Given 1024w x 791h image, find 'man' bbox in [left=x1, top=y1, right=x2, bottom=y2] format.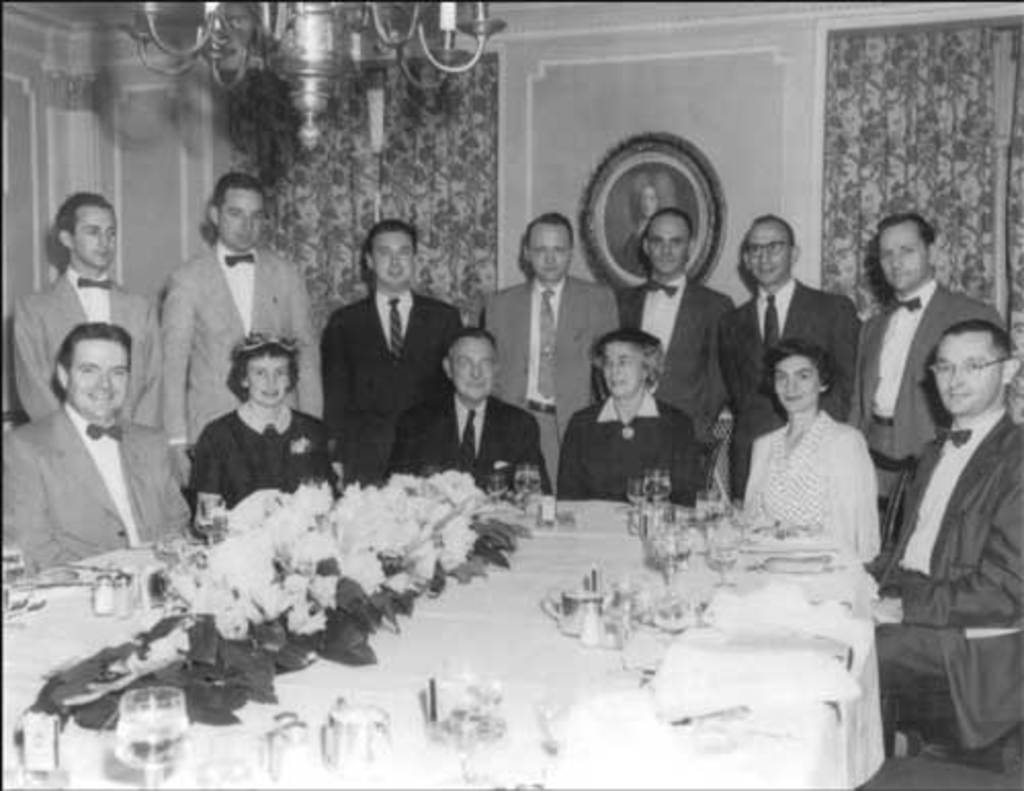
[left=846, top=211, right=1001, bottom=518].
